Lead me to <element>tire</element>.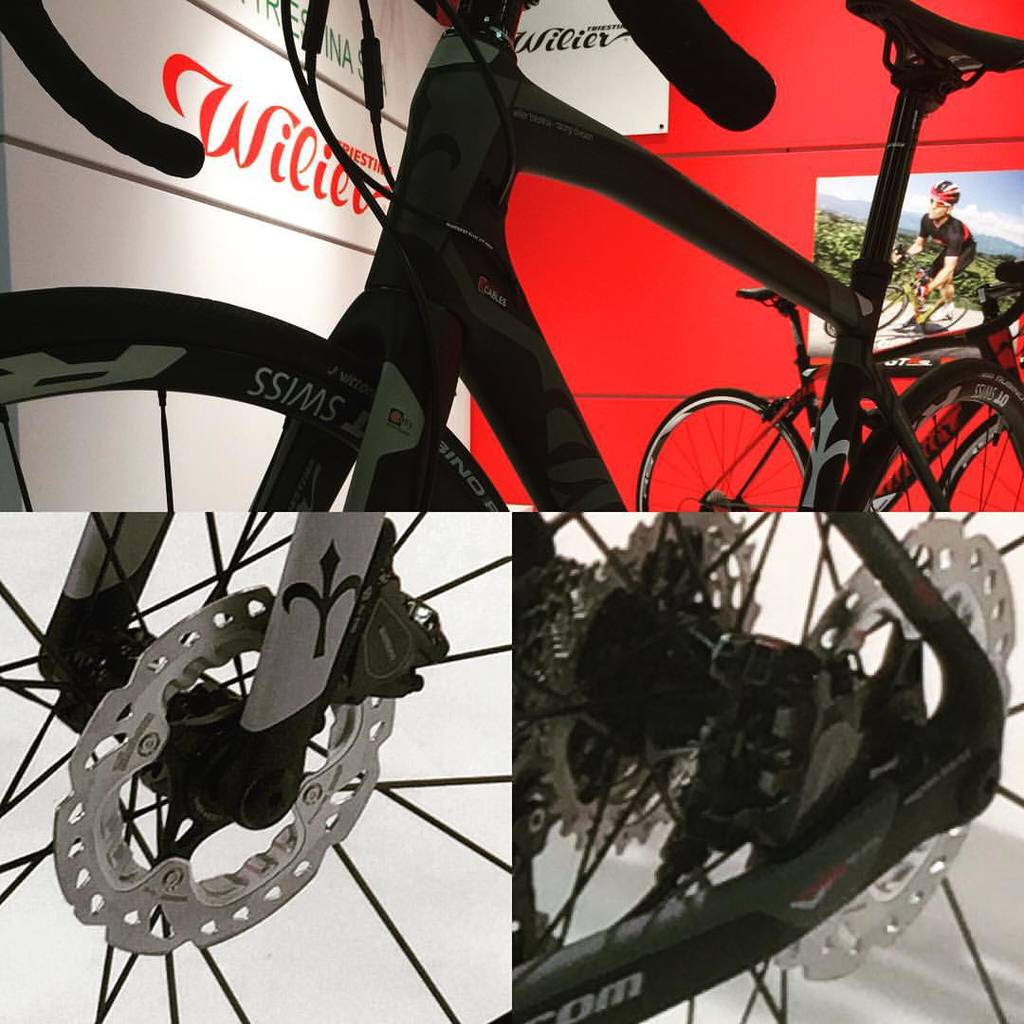
Lead to rect(822, 282, 906, 335).
